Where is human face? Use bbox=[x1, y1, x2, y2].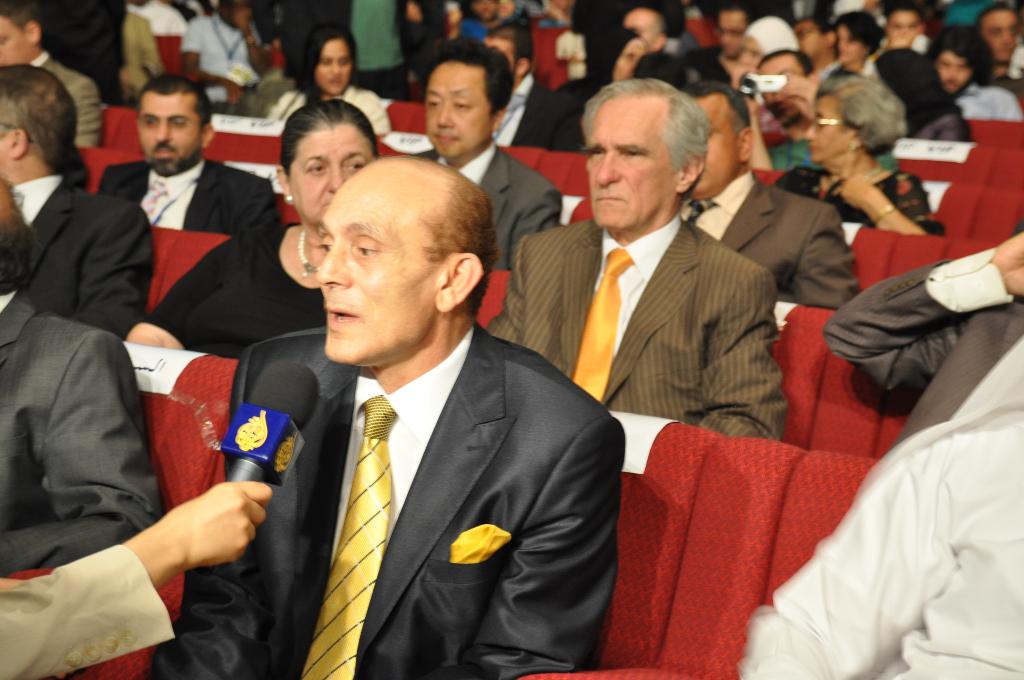
bbox=[616, 39, 646, 81].
